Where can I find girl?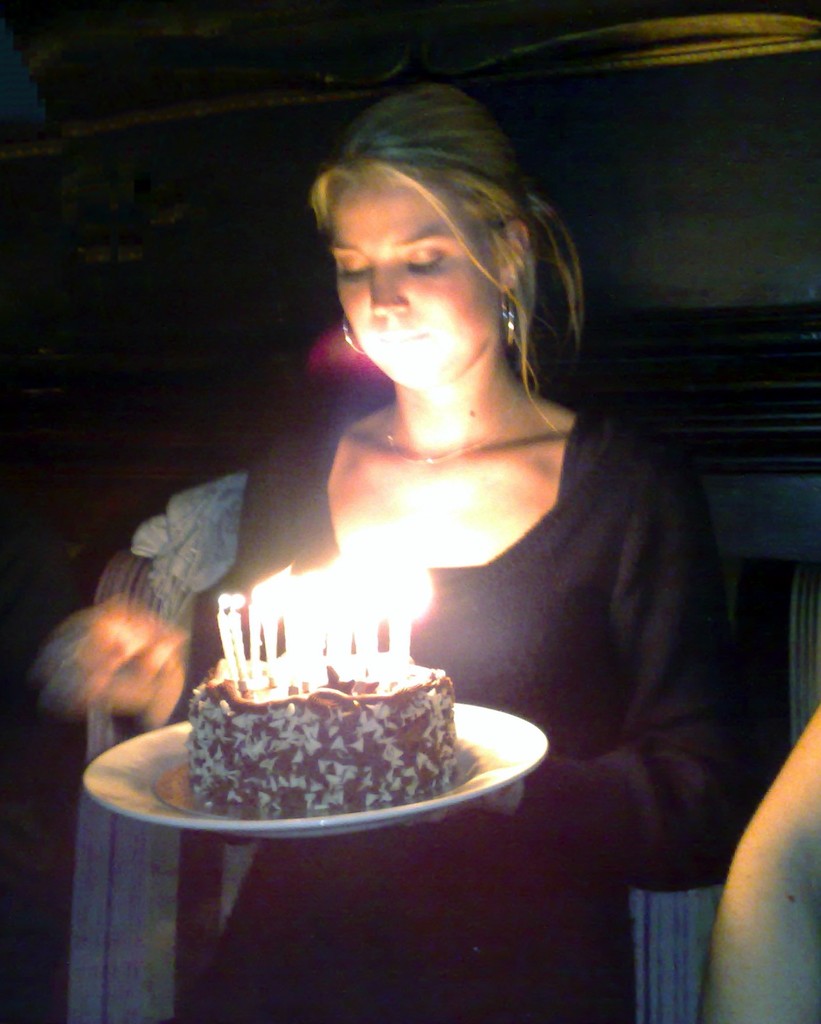
You can find it at {"left": 34, "top": 77, "right": 771, "bottom": 1023}.
